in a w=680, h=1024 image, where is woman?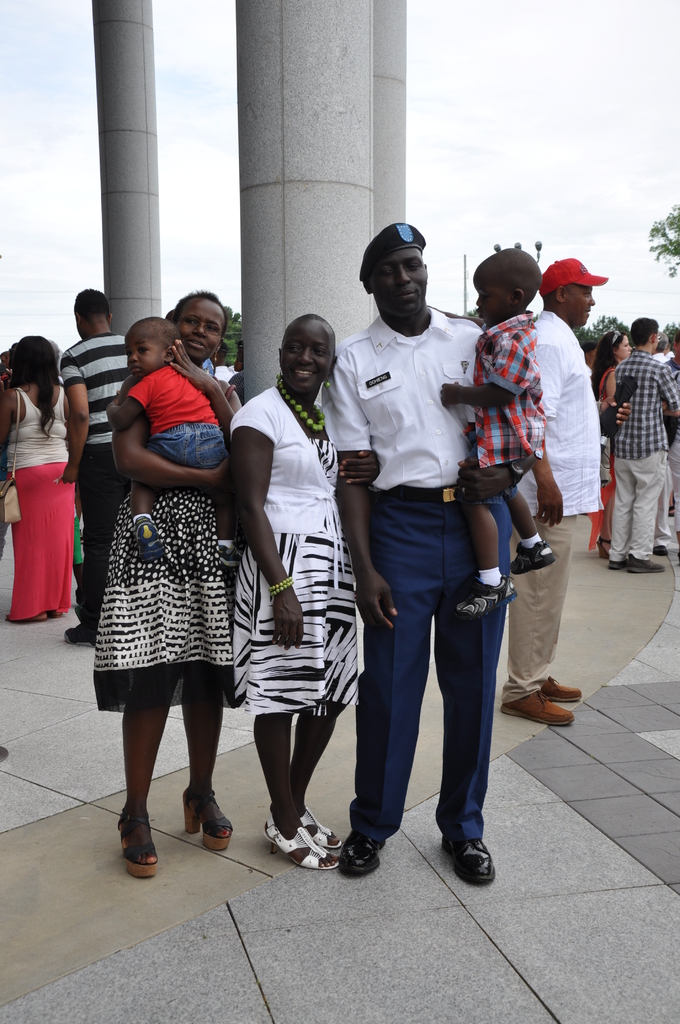
rect(586, 330, 635, 562).
